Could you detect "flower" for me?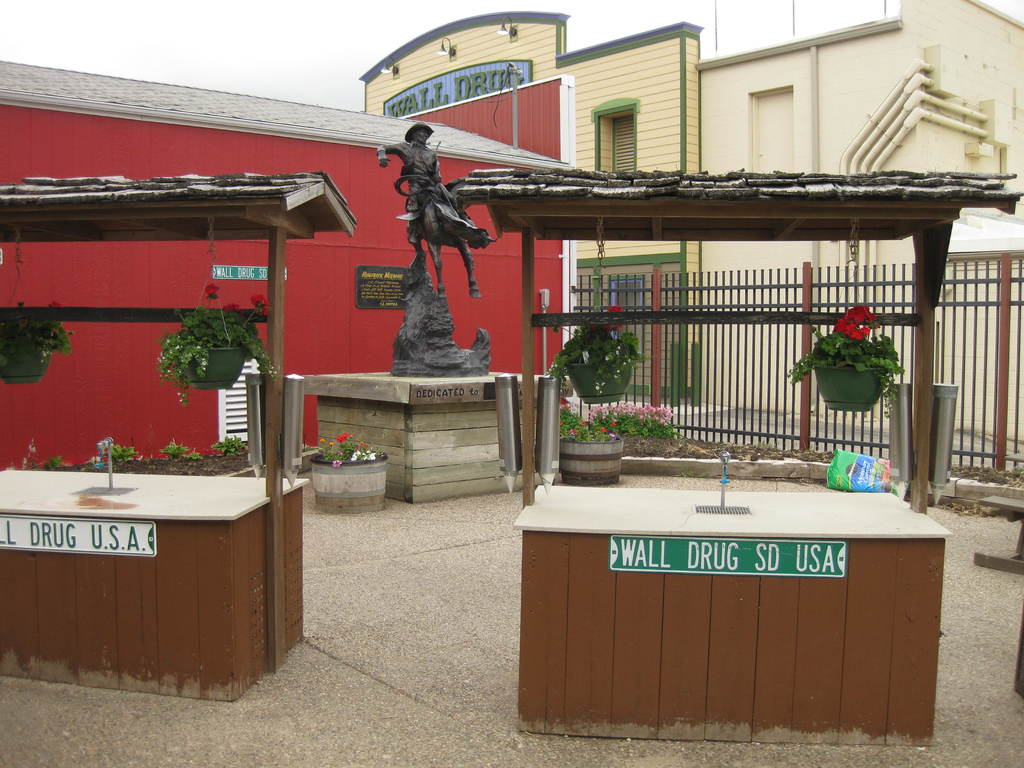
Detection result: (845,306,868,322).
